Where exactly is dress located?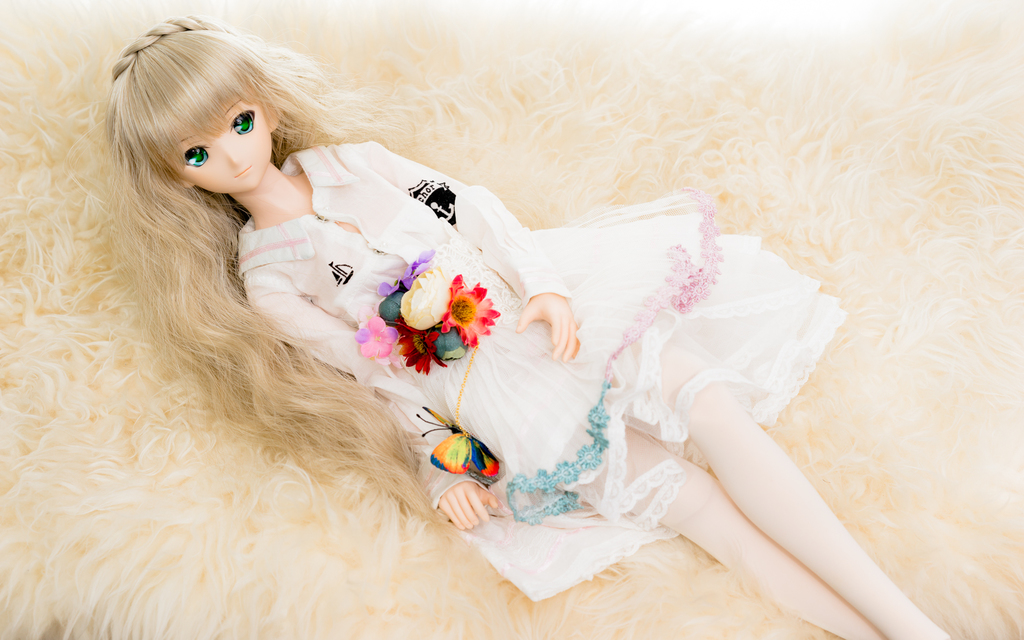
Its bounding box is x1=223 y1=137 x2=863 y2=614.
